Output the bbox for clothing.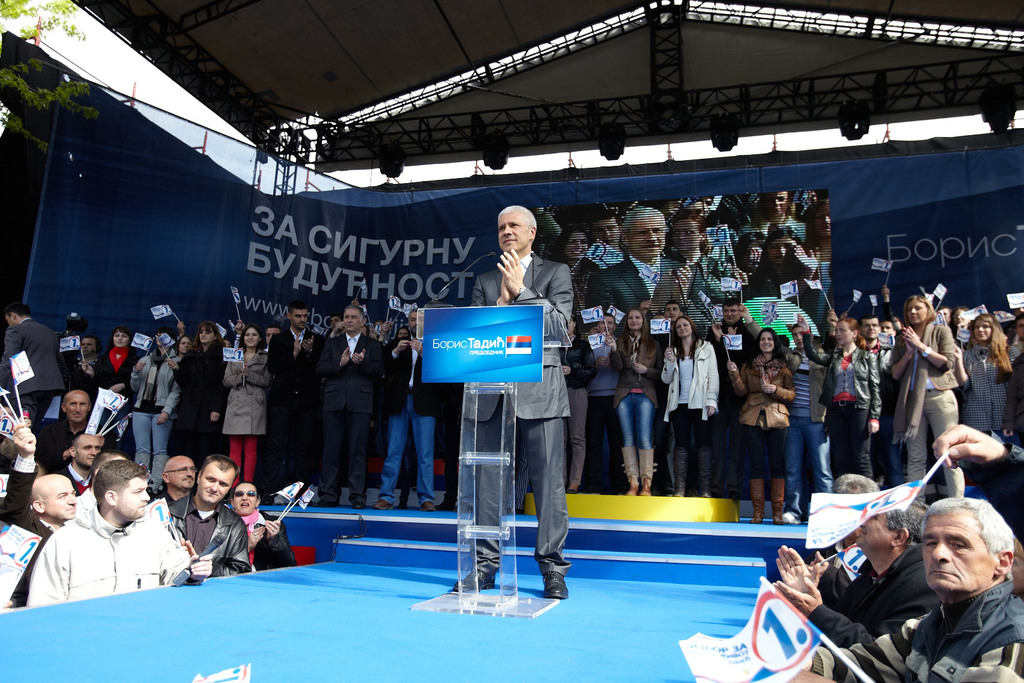
<box>806,543,940,648</box>.
